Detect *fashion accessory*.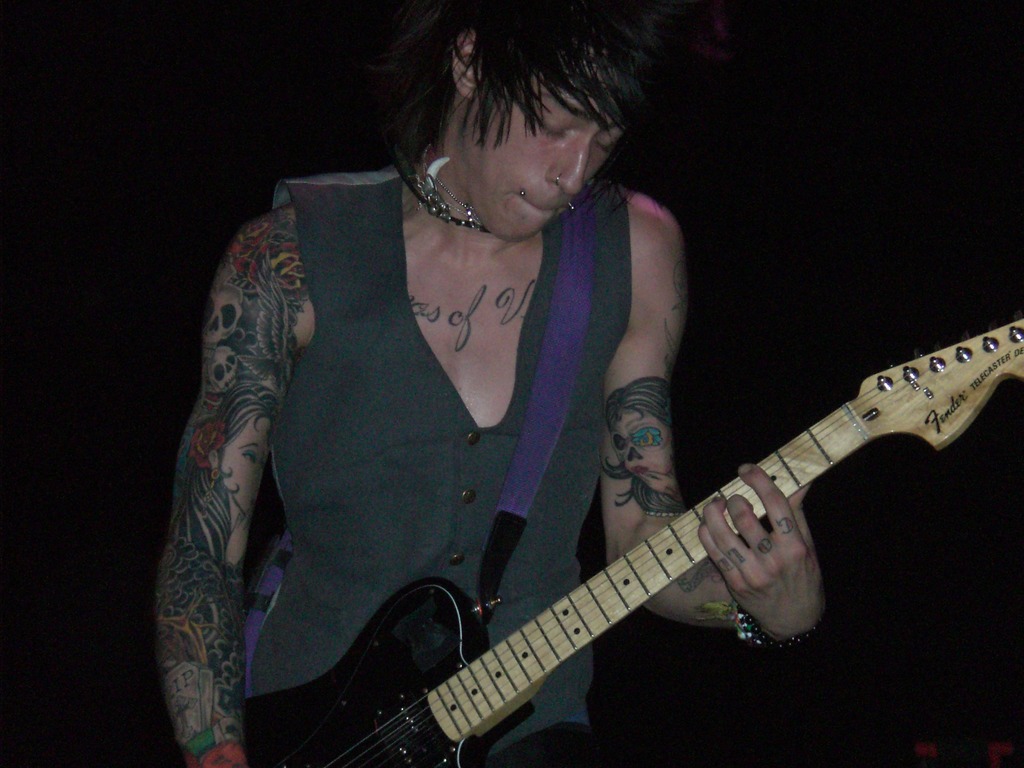
Detected at [199, 468, 219, 520].
